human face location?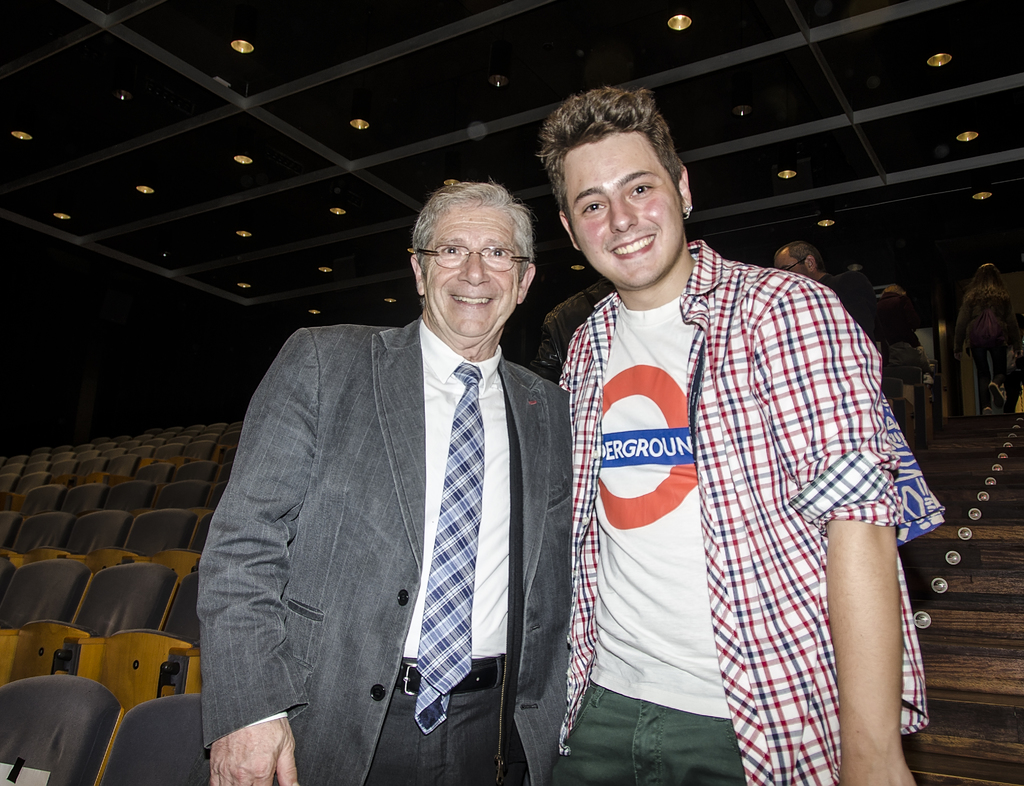
{"left": 421, "top": 203, "right": 517, "bottom": 333}
